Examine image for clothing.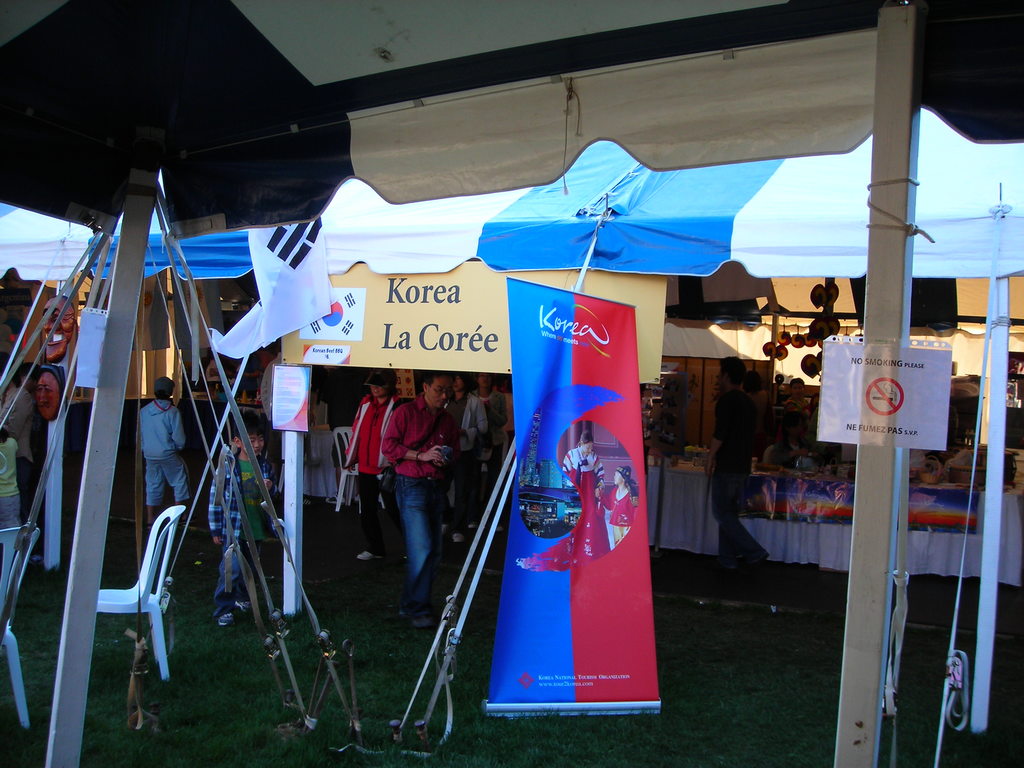
Examination result: (353,393,398,550).
